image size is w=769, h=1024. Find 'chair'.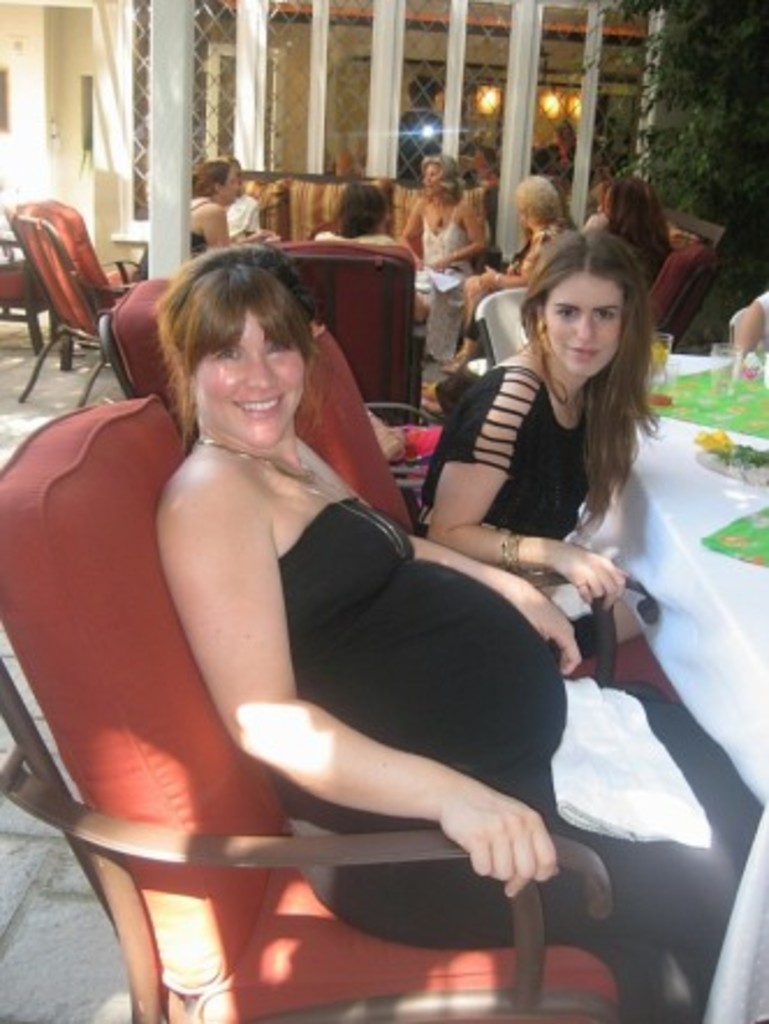
bbox=(276, 234, 429, 417).
